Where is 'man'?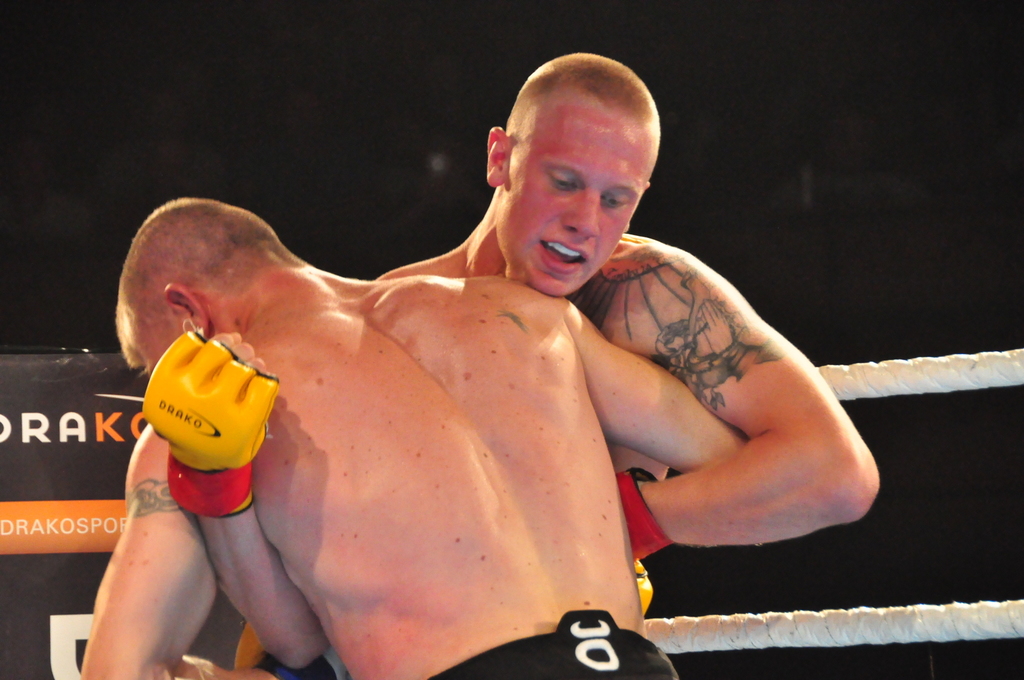
select_region(117, 195, 767, 679).
